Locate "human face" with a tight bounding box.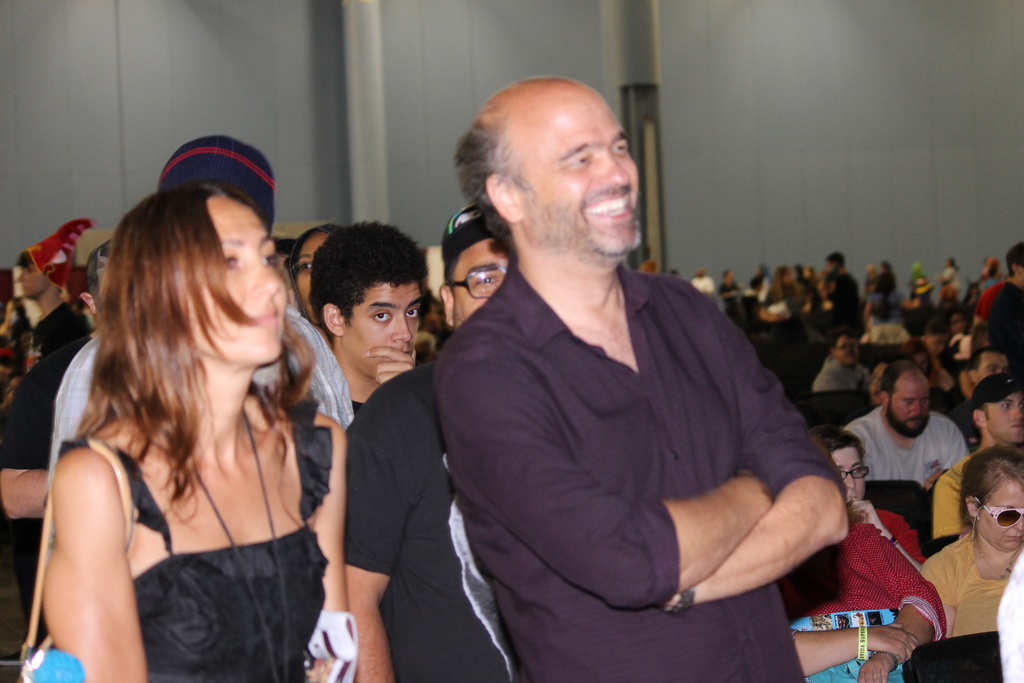
x1=991, y1=388, x2=1023, y2=449.
